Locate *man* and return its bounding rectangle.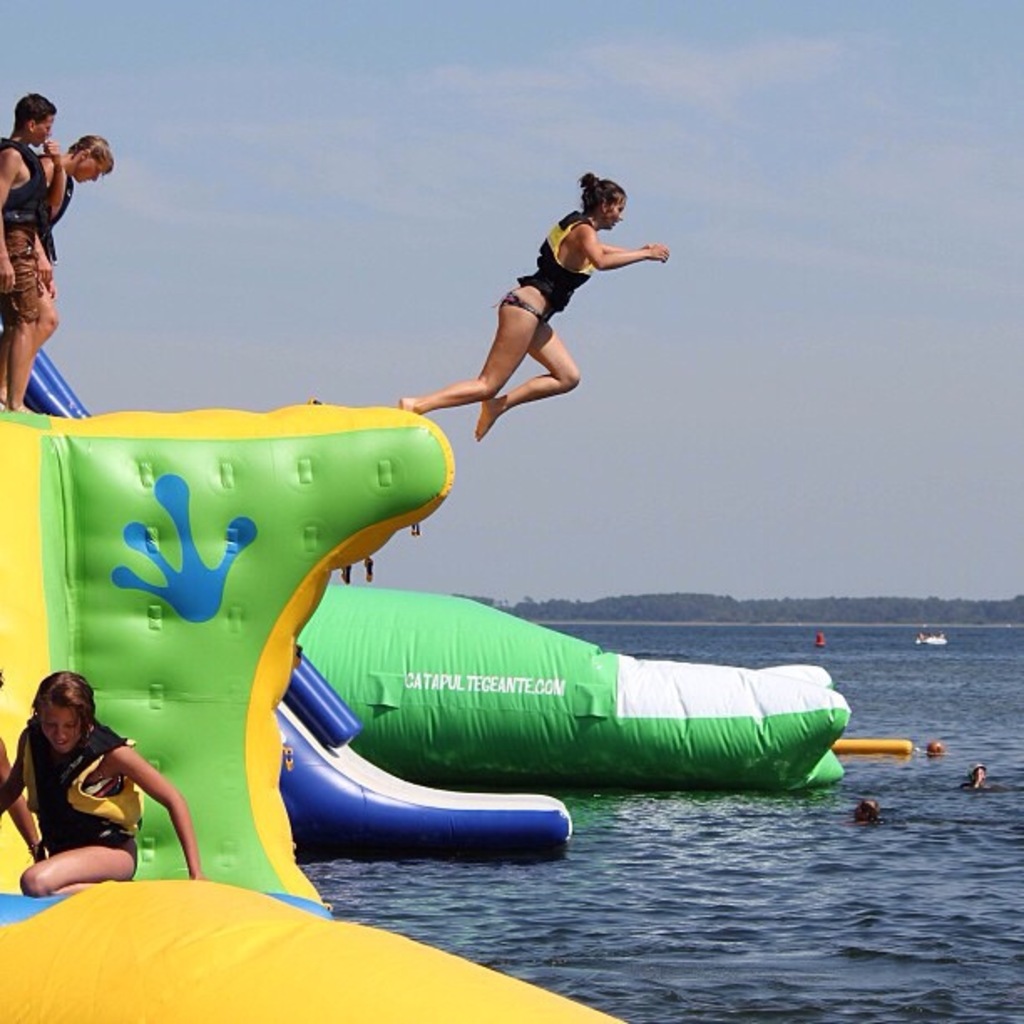
<region>0, 82, 60, 417</region>.
